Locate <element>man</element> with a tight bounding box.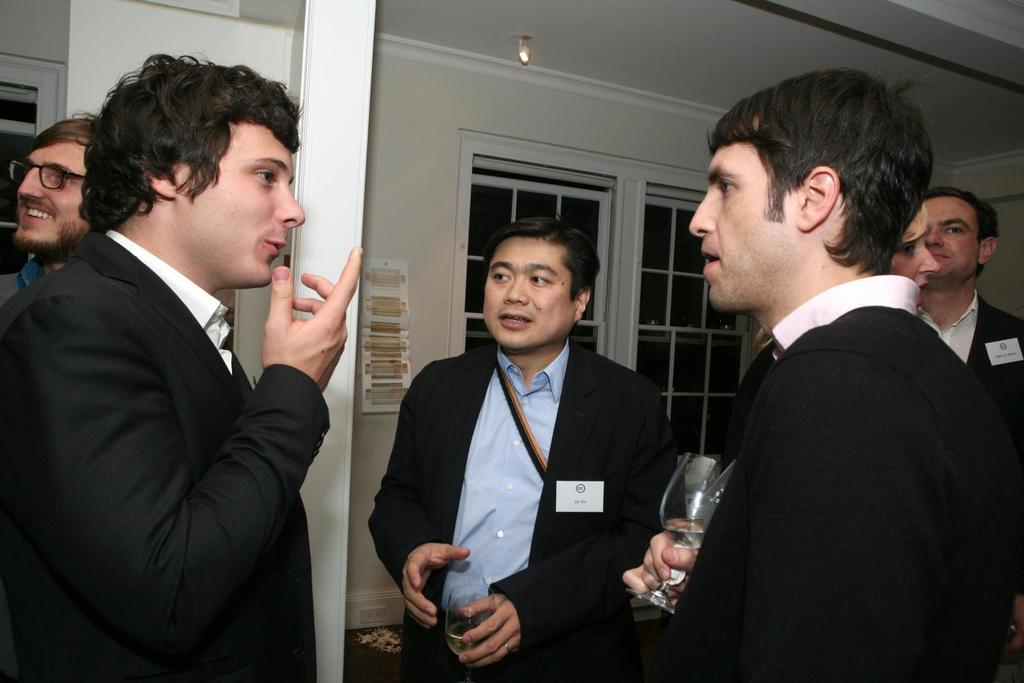
[915,186,1023,403].
